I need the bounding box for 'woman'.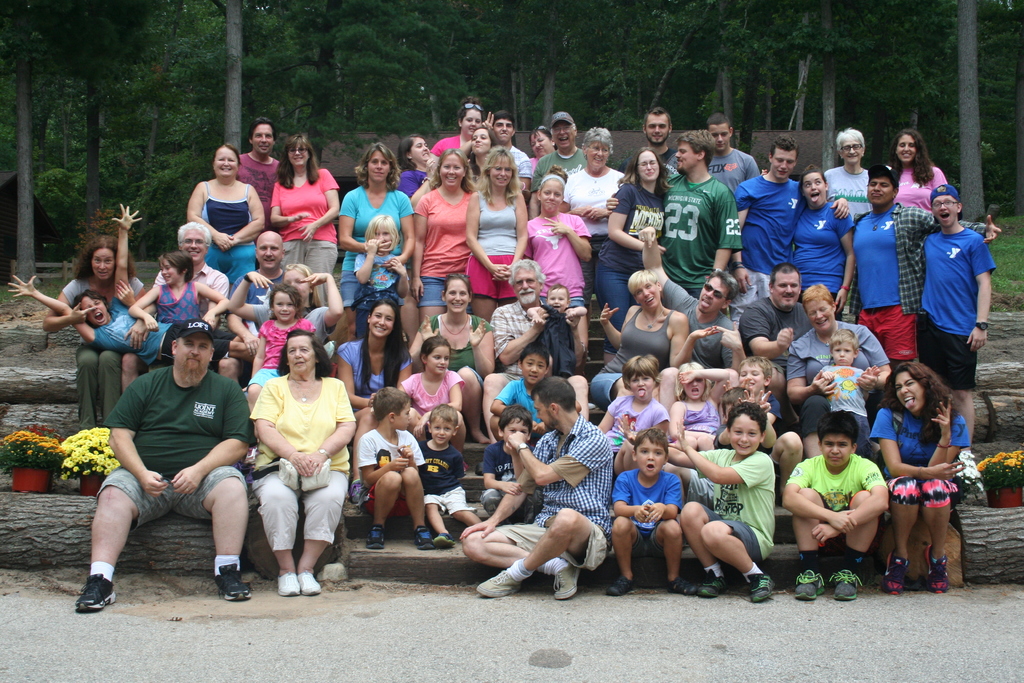
Here it is: {"x1": 413, "y1": 149, "x2": 475, "y2": 325}.
